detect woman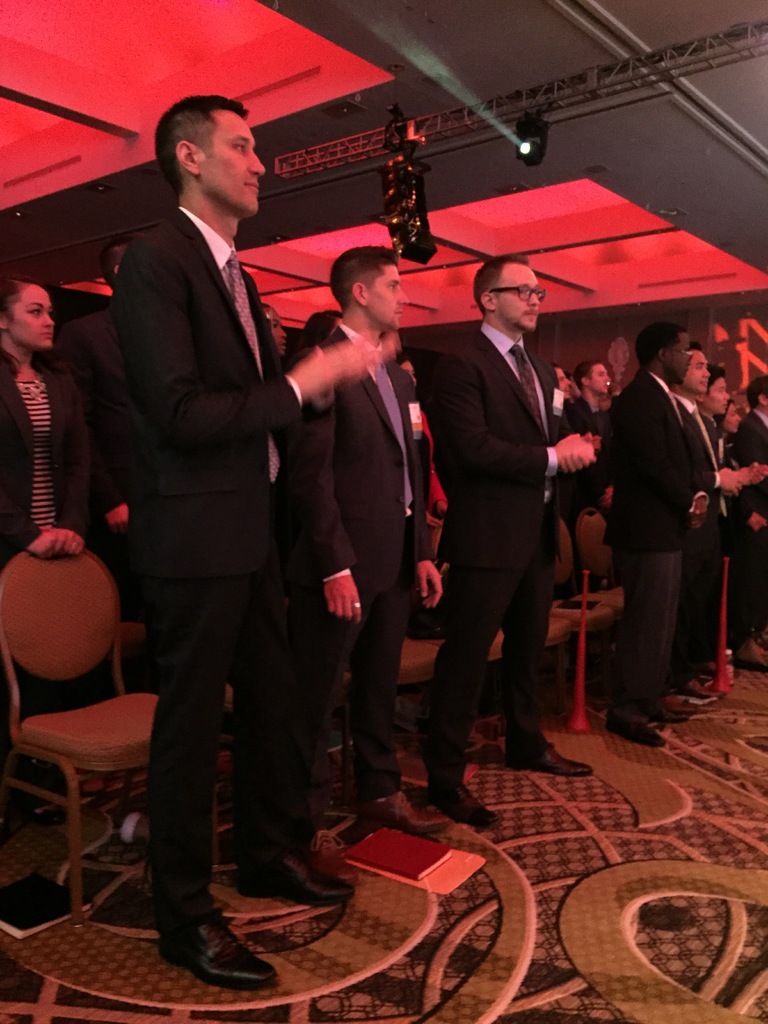
<bbox>0, 274, 103, 568</bbox>
